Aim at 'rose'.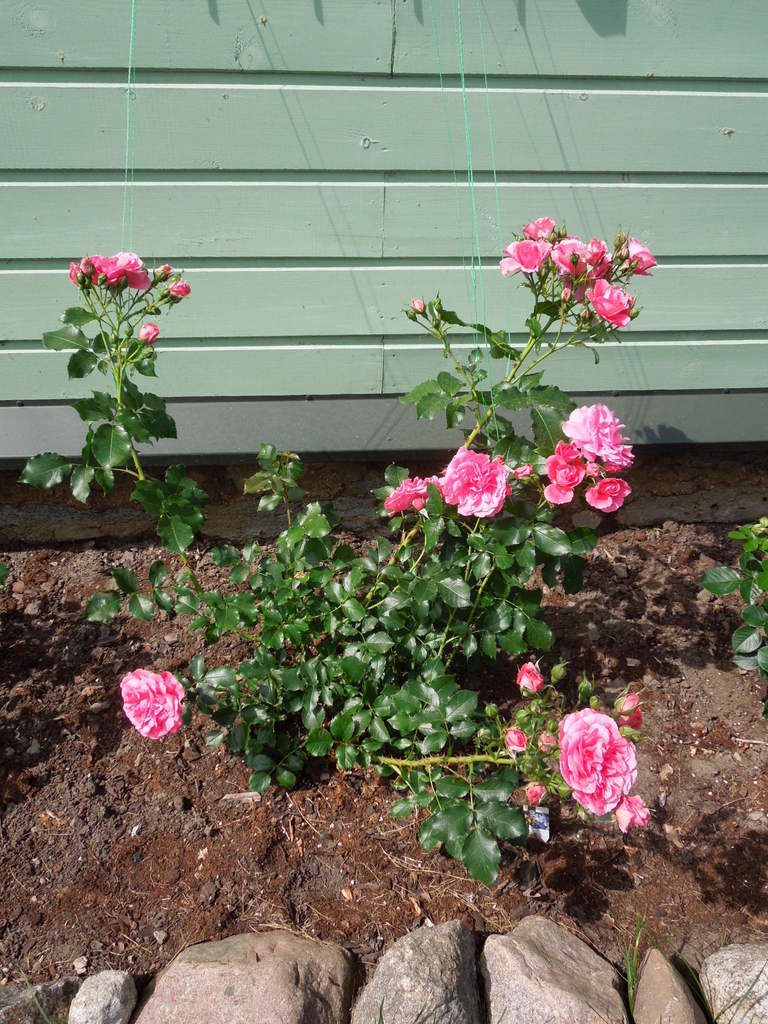
Aimed at pyautogui.locateOnScreen(95, 259, 126, 287).
